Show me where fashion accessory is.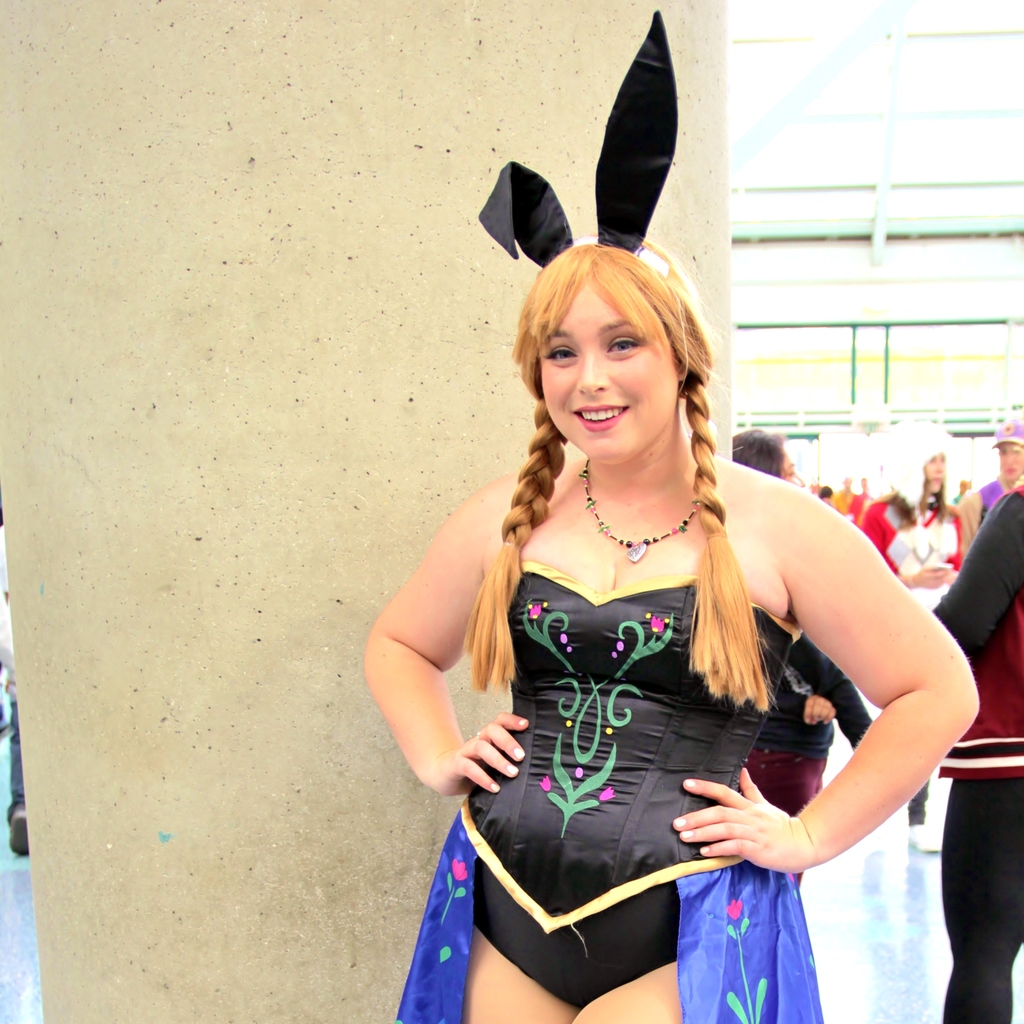
fashion accessory is at (left=473, top=729, right=483, bottom=740).
